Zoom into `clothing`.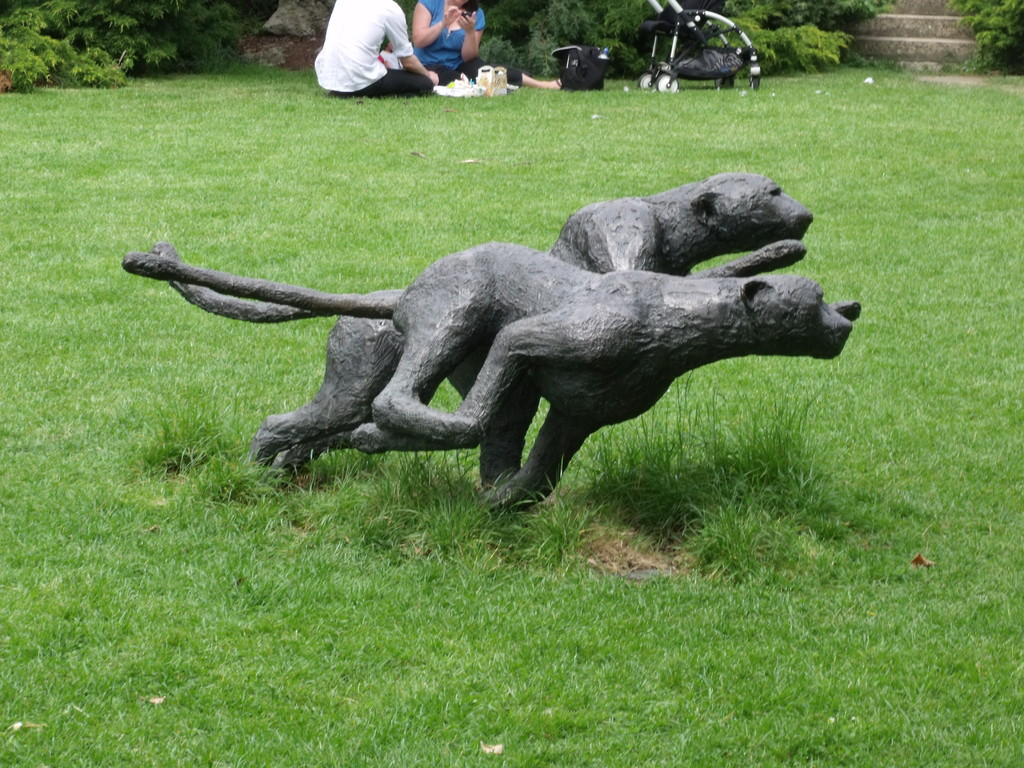
Zoom target: 415, 0, 476, 68.
